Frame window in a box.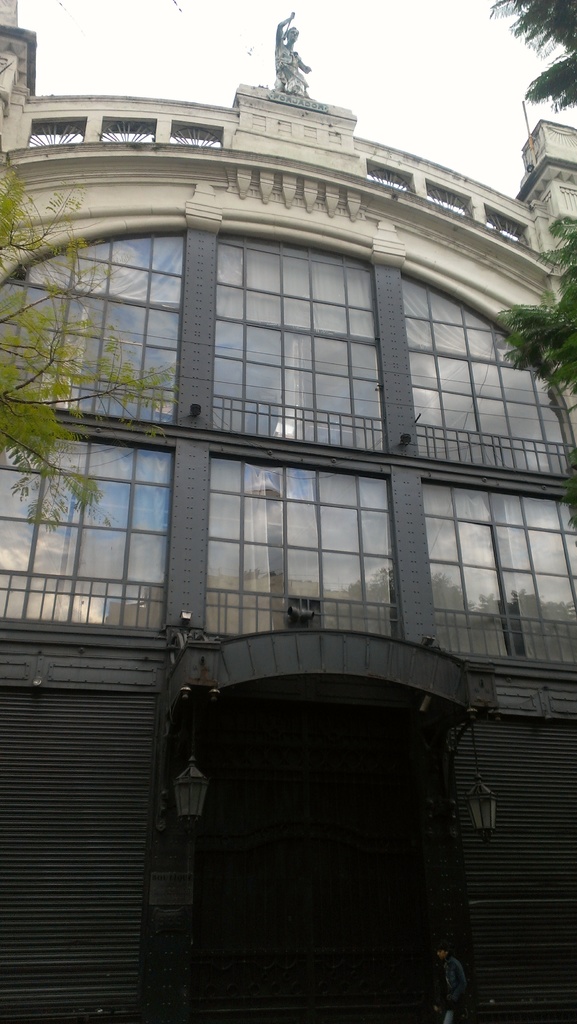
<bbox>83, 416, 169, 616</bbox>.
